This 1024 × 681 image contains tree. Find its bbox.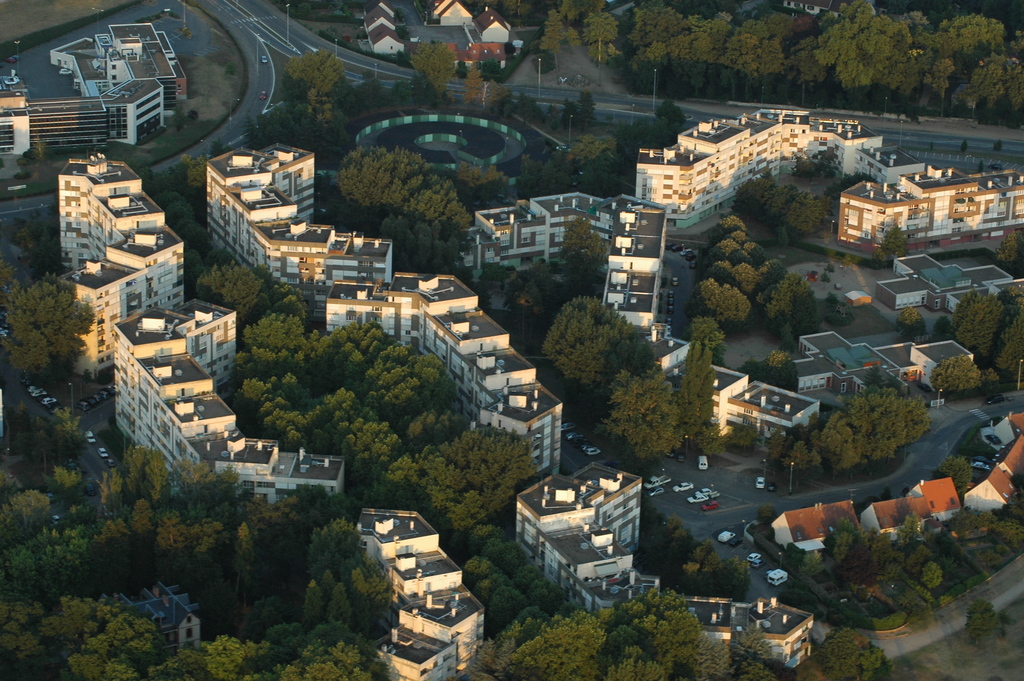
369 201 465 277.
